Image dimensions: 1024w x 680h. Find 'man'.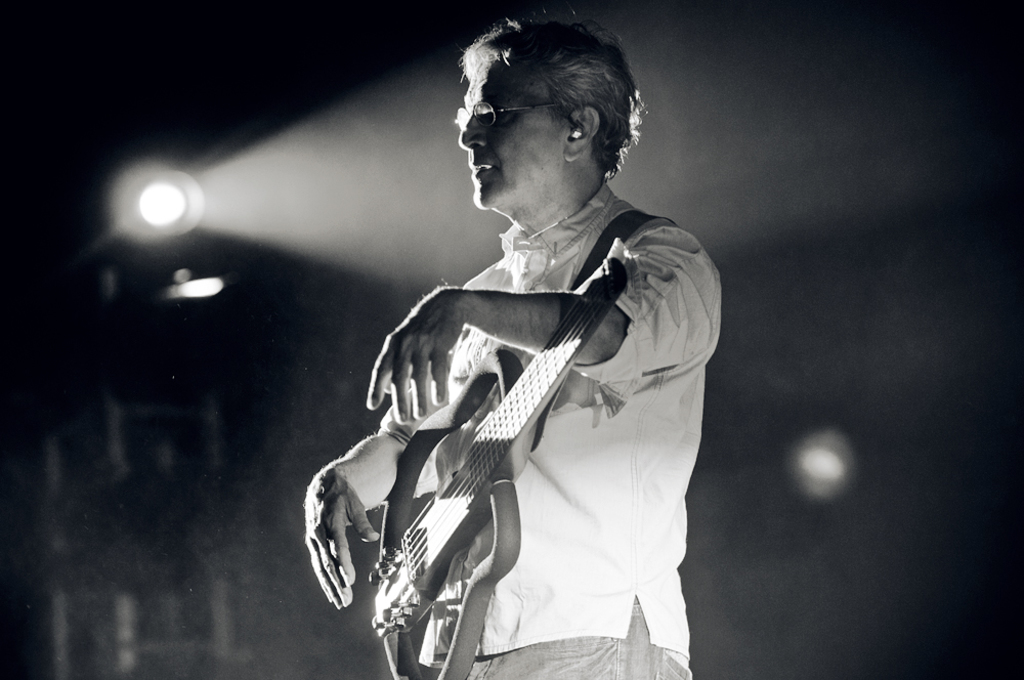
302,14,762,675.
